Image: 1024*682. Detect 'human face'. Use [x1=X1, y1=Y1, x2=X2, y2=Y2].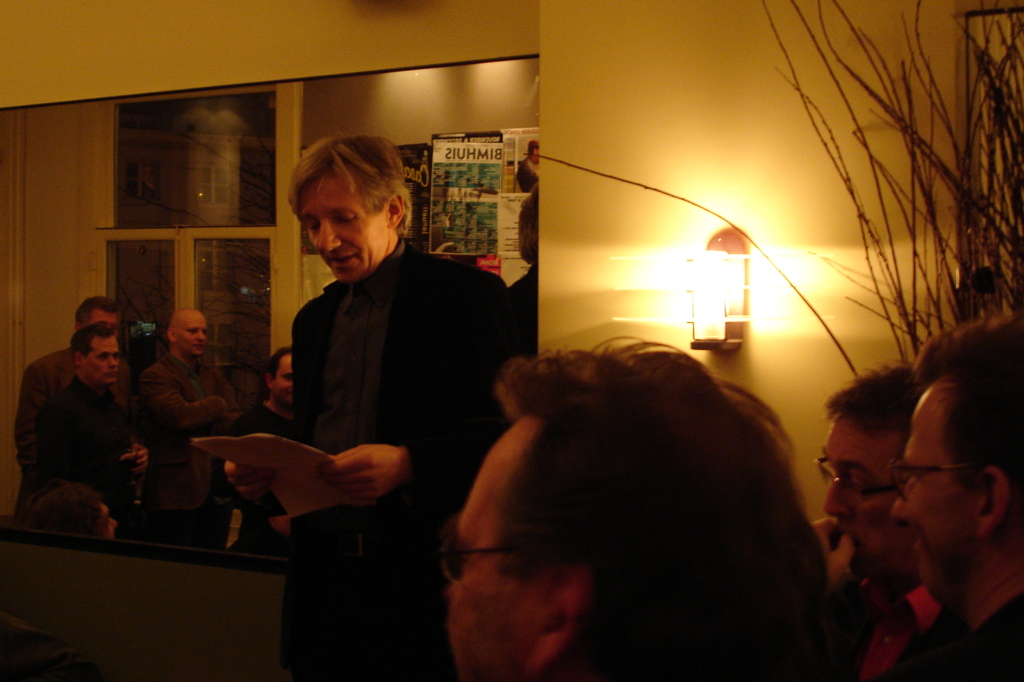
[x1=444, y1=422, x2=527, y2=681].
